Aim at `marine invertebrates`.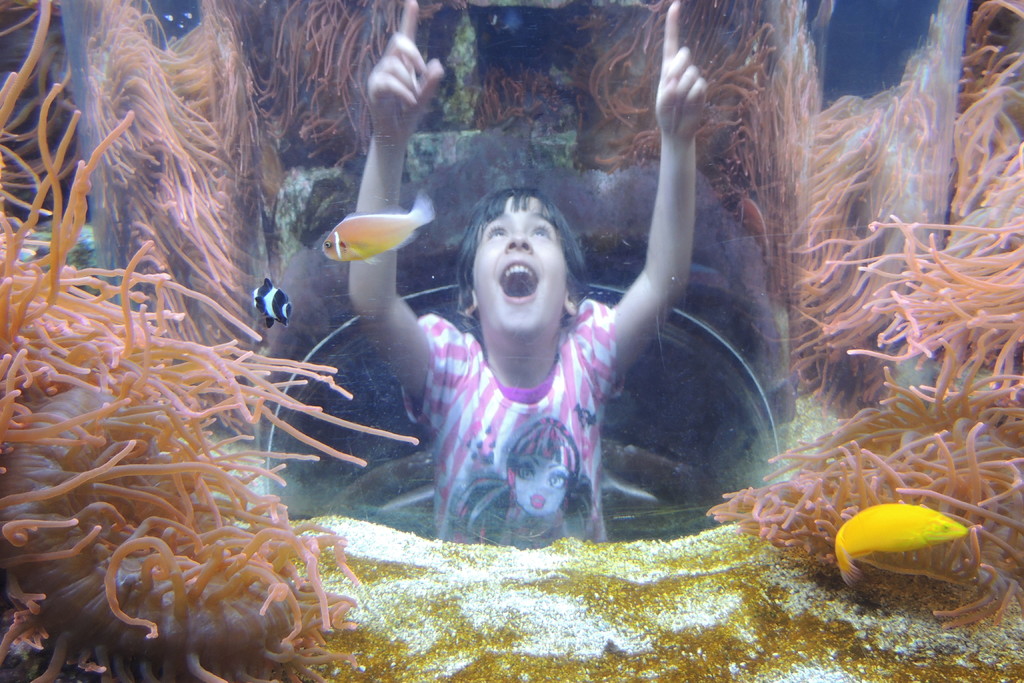
Aimed at (left=20, top=432, right=246, bottom=632).
